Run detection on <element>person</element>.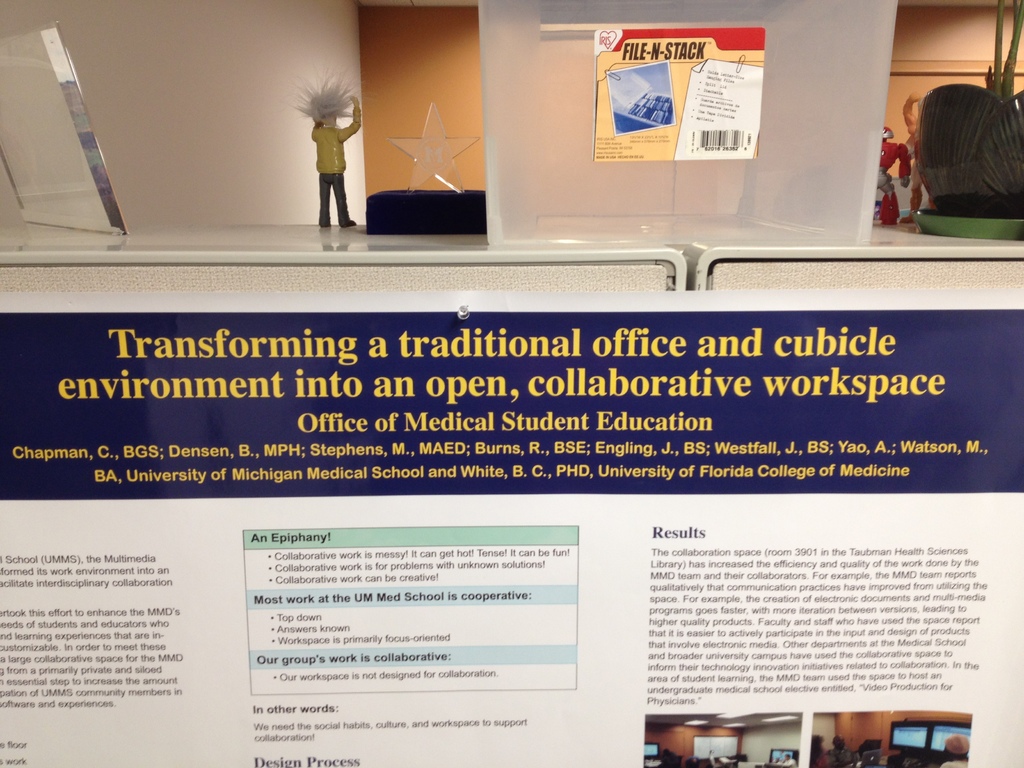
Result: (x1=285, y1=77, x2=356, y2=249).
